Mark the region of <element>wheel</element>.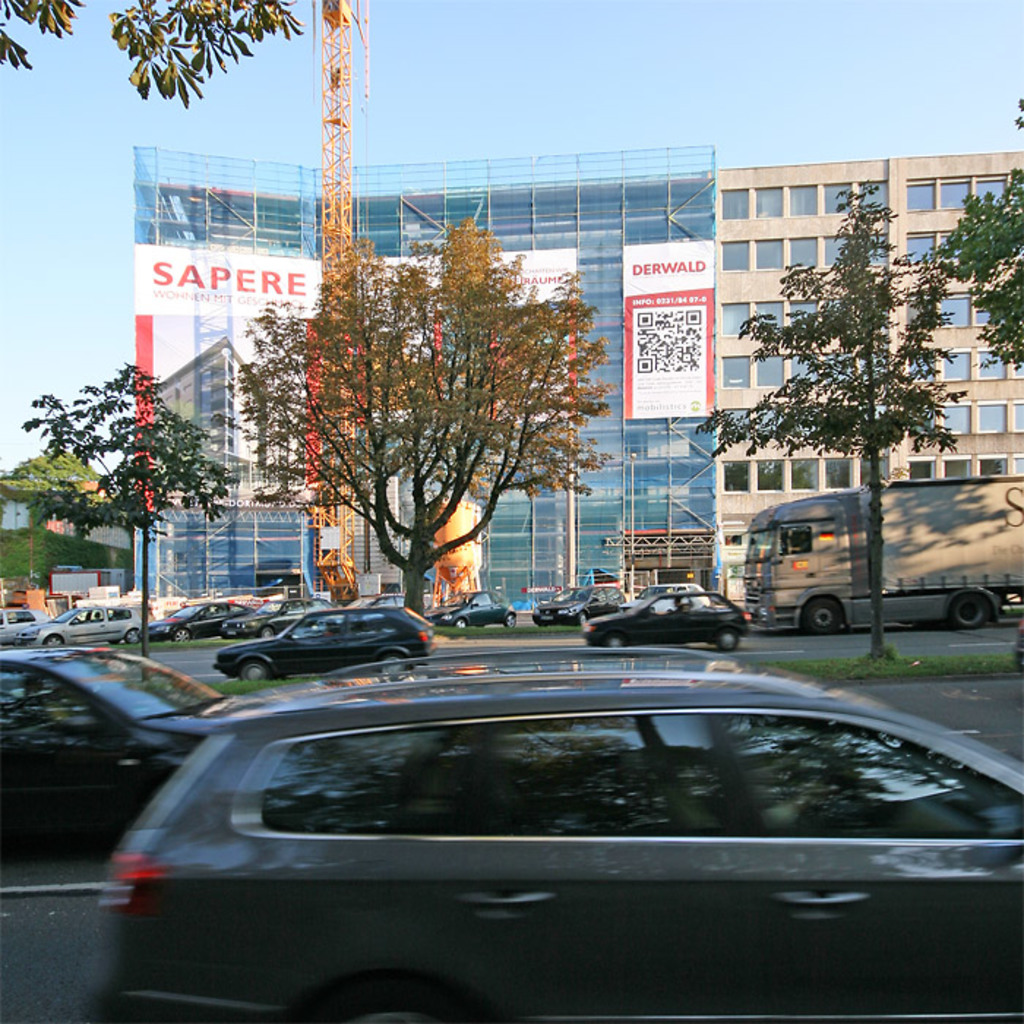
Region: x1=234 y1=661 x2=271 y2=683.
